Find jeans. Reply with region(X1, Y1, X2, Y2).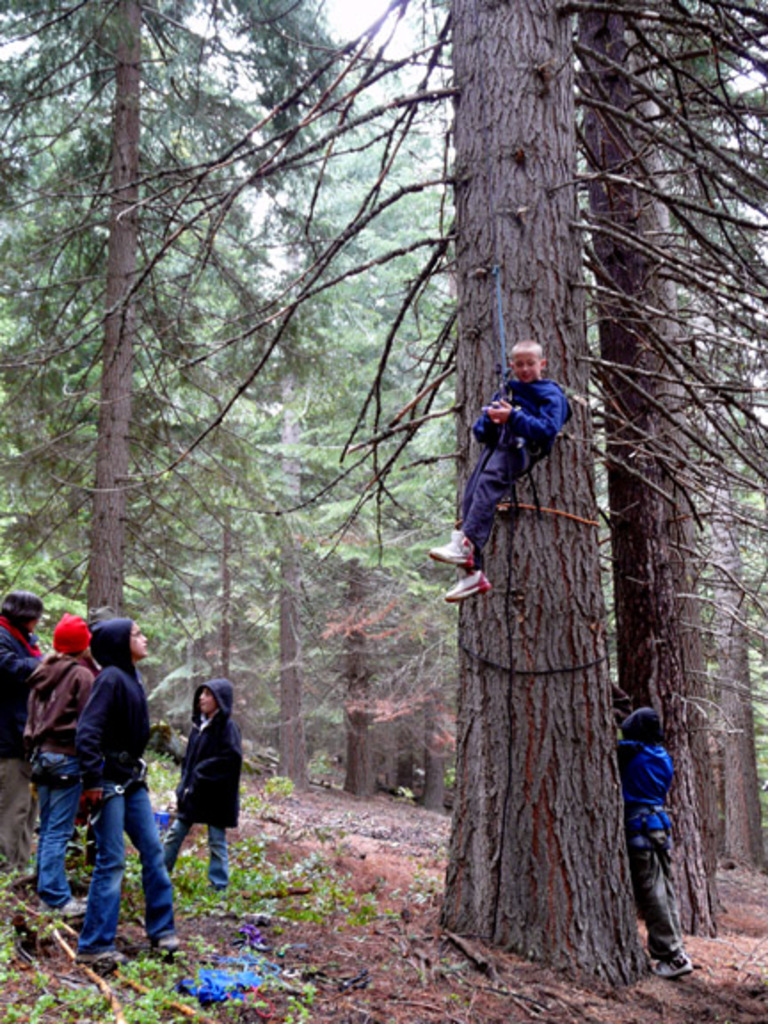
region(638, 852, 683, 946).
